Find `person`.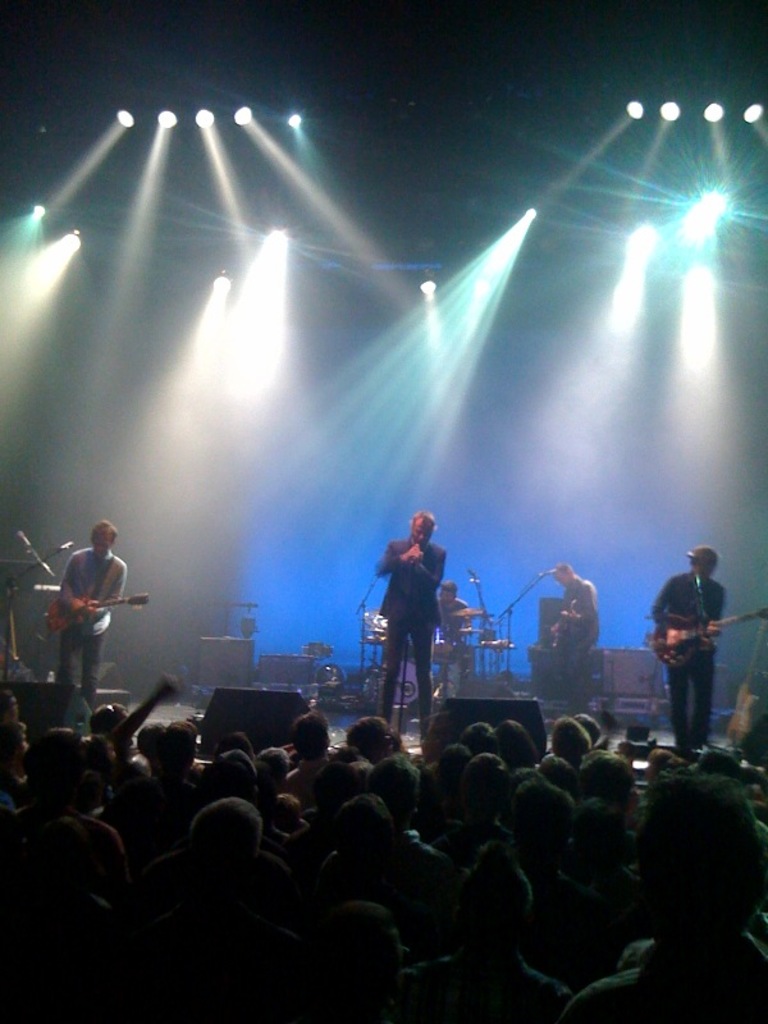
detection(58, 522, 129, 721).
